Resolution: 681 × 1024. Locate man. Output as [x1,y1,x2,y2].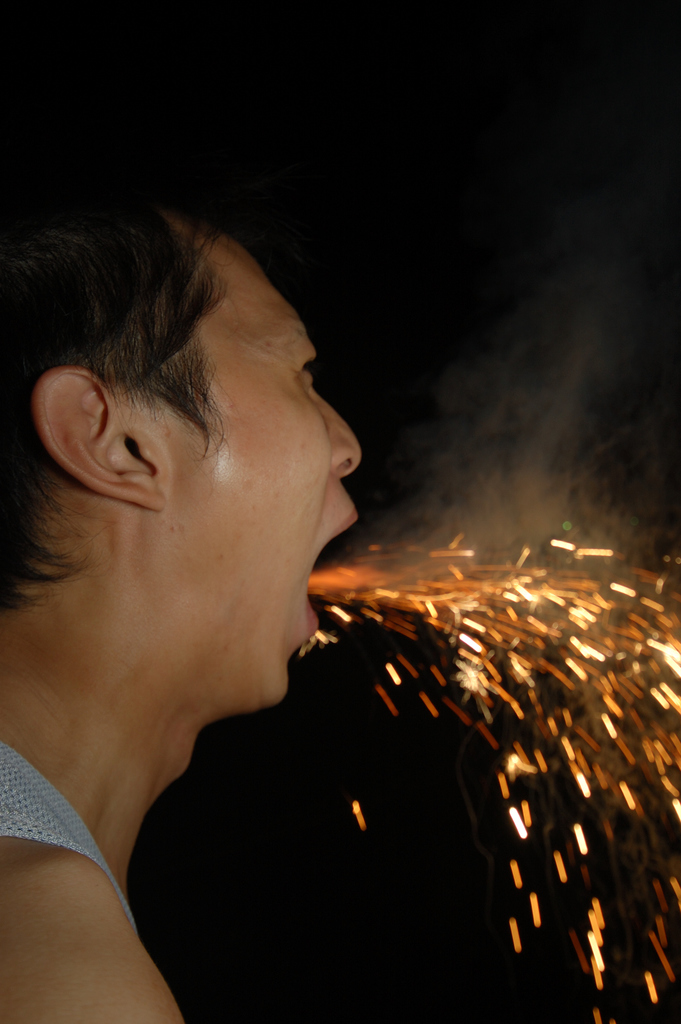
[3,205,377,635].
